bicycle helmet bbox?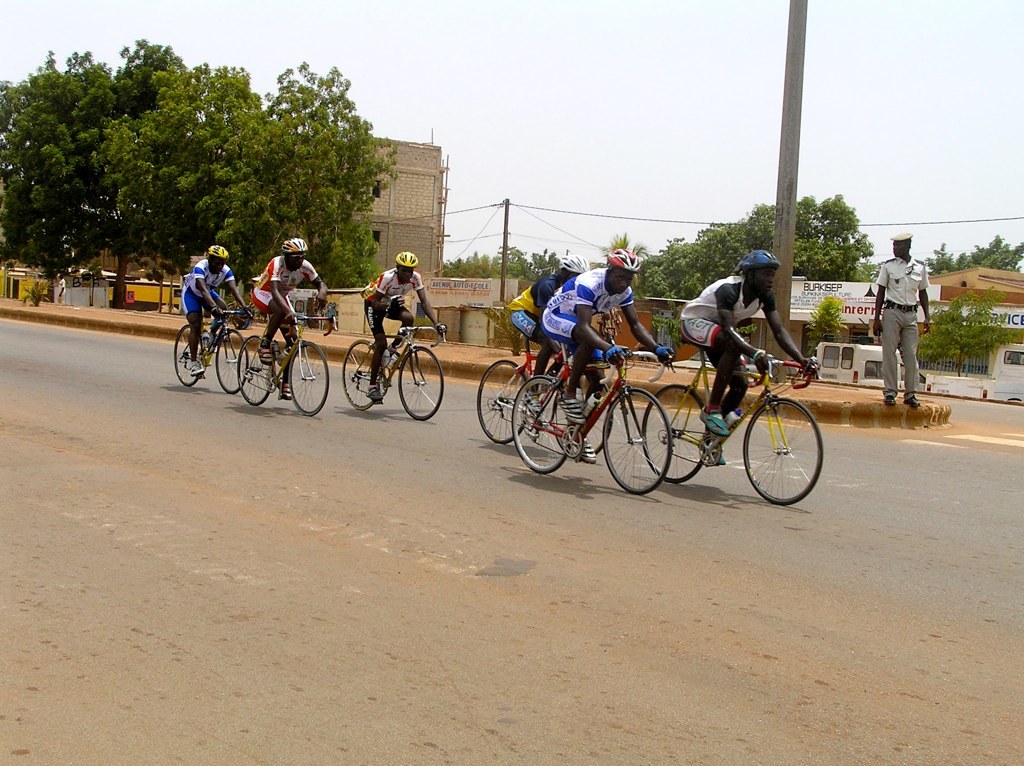
400,250,416,262
